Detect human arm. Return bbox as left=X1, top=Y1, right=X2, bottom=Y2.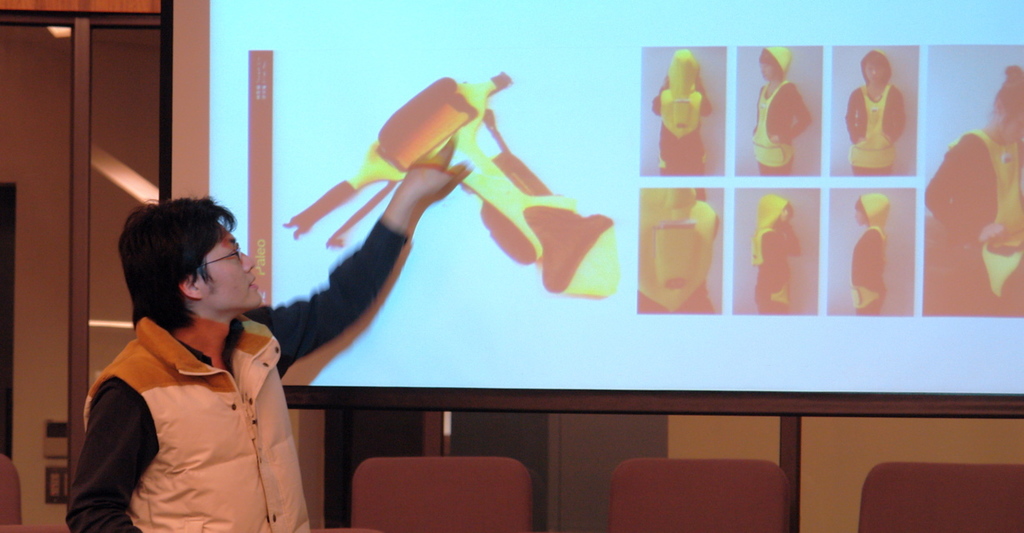
left=62, top=376, right=157, bottom=532.
